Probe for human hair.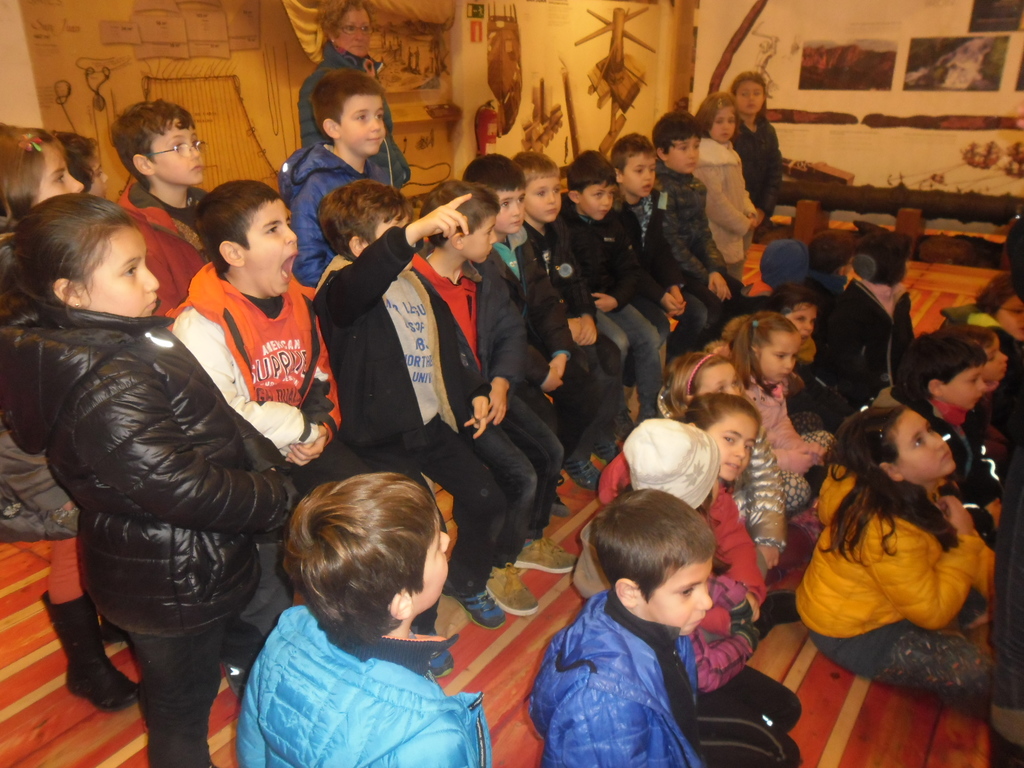
Probe result: locate(19, 187, 135, 322).
